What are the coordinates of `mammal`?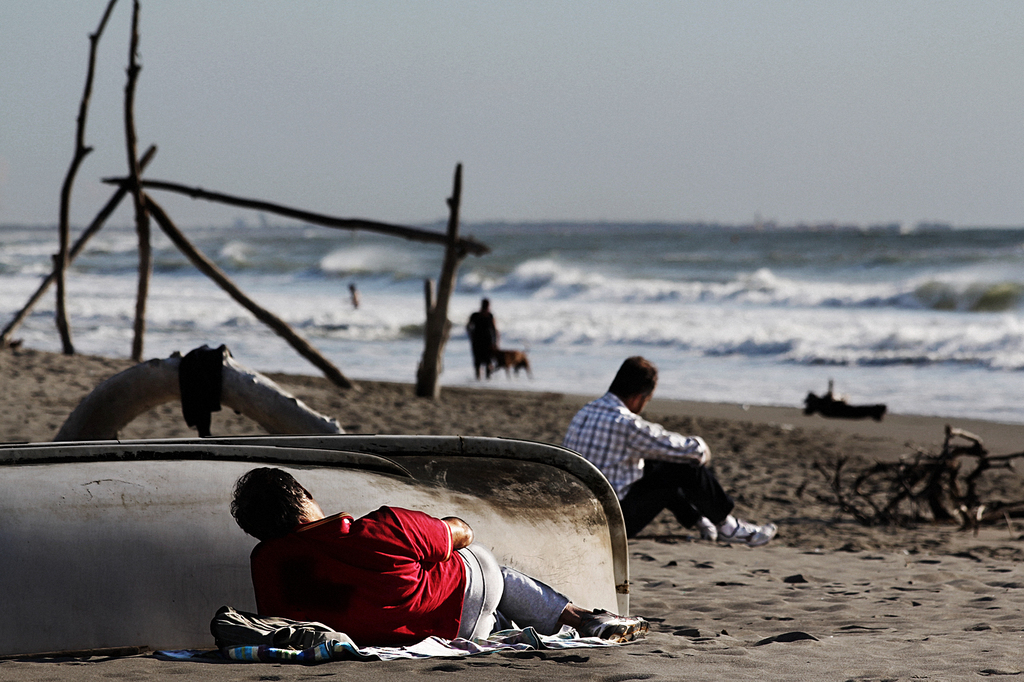
select_region(465, 299, 504, 385).
